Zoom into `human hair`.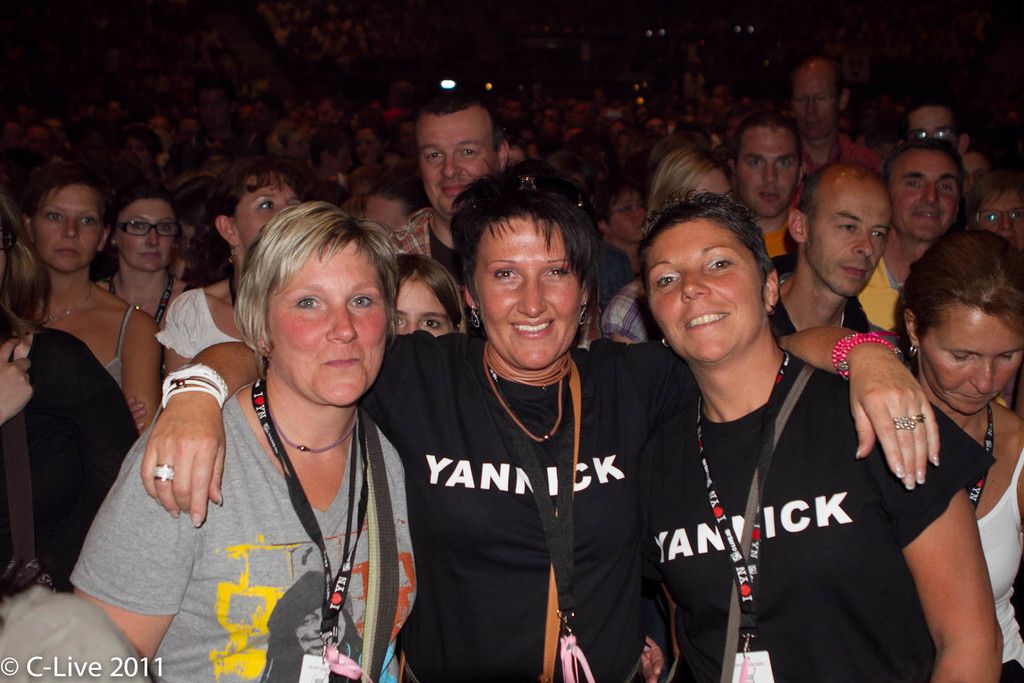
Zoom target: BBox(416, 92, 496, 149).
